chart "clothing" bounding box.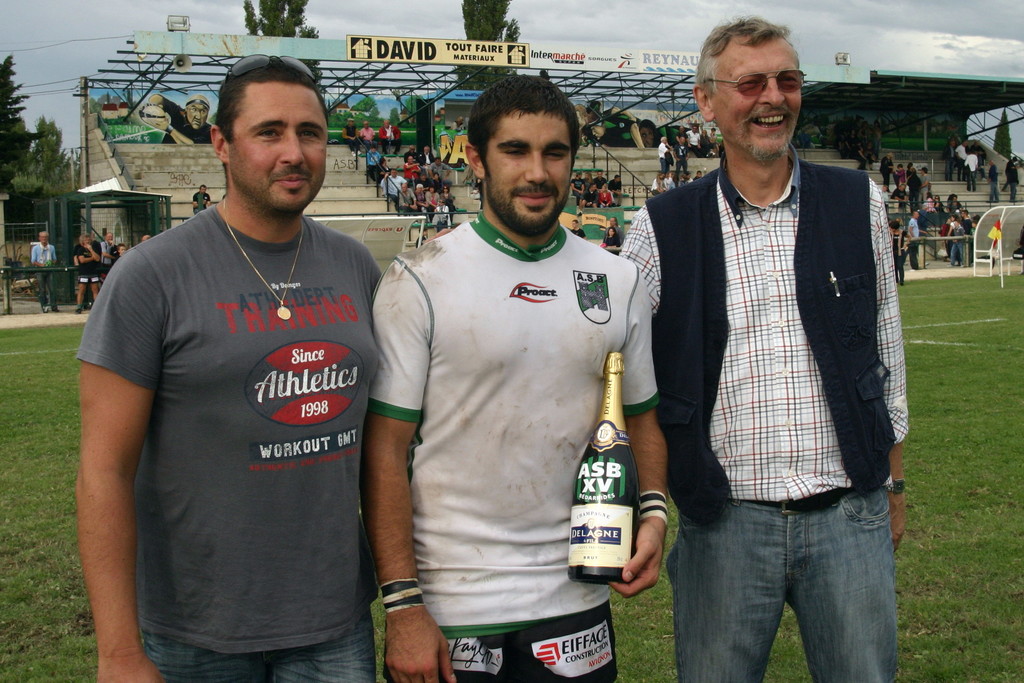
Charted: x1=194, y1=190, x2=211, y2=213.
